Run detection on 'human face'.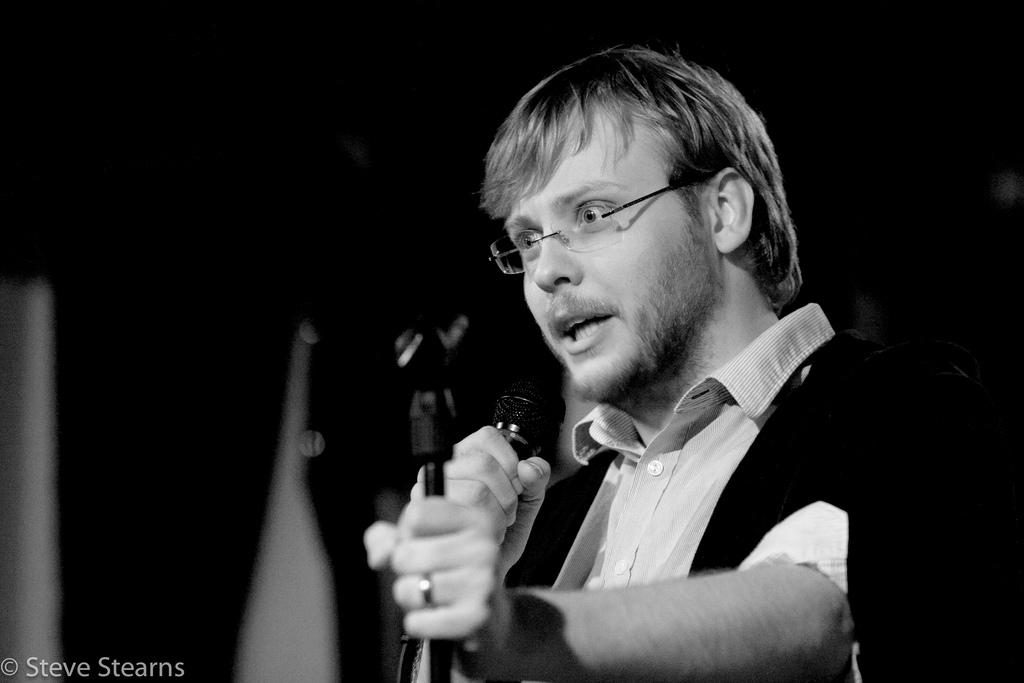
Result: region(504, 99, 722, 400).
